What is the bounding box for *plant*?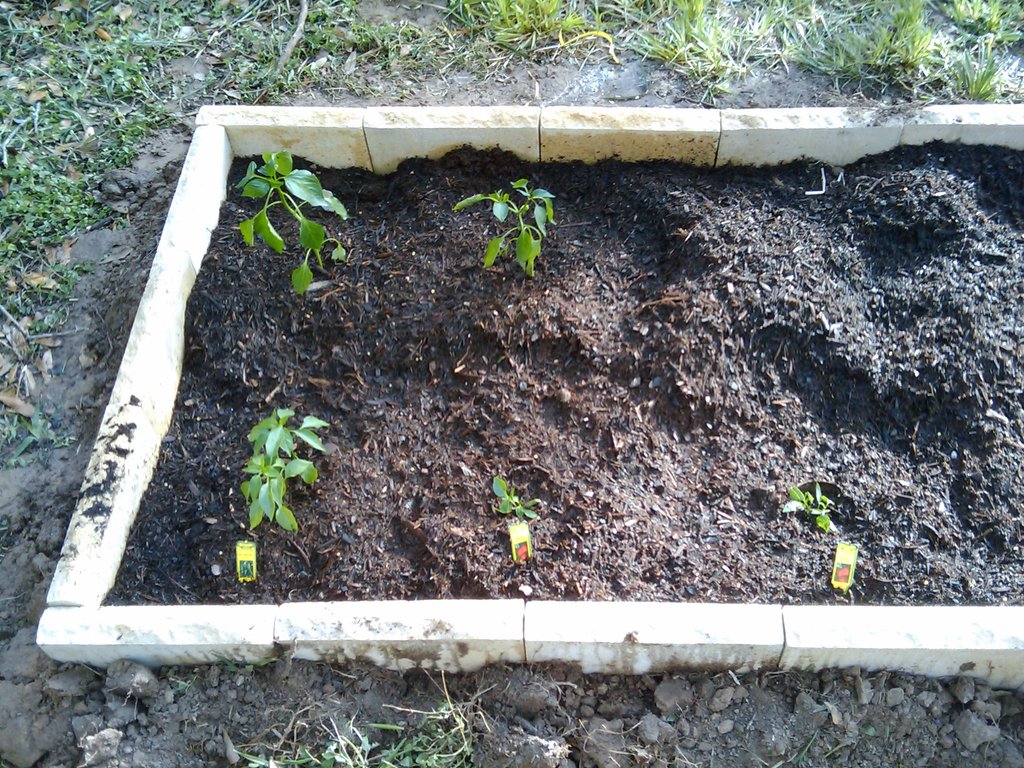
(x1=468, y1=165, x2=559, y2=275).
